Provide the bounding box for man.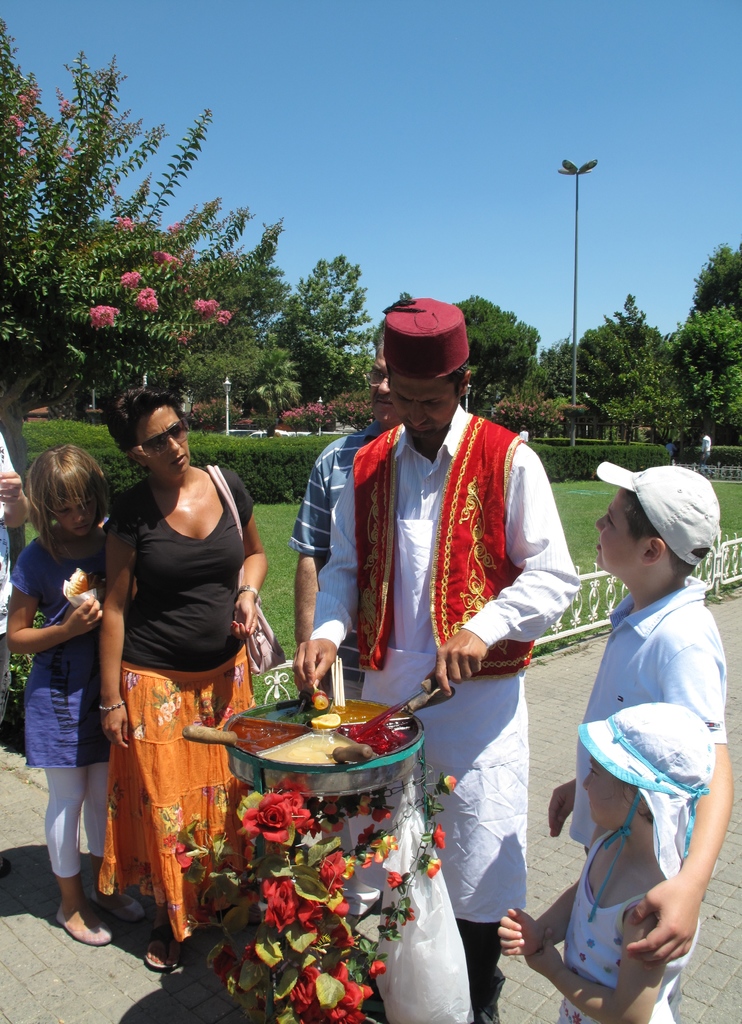
x1=284 y1=321 x2=402 y2=702.
